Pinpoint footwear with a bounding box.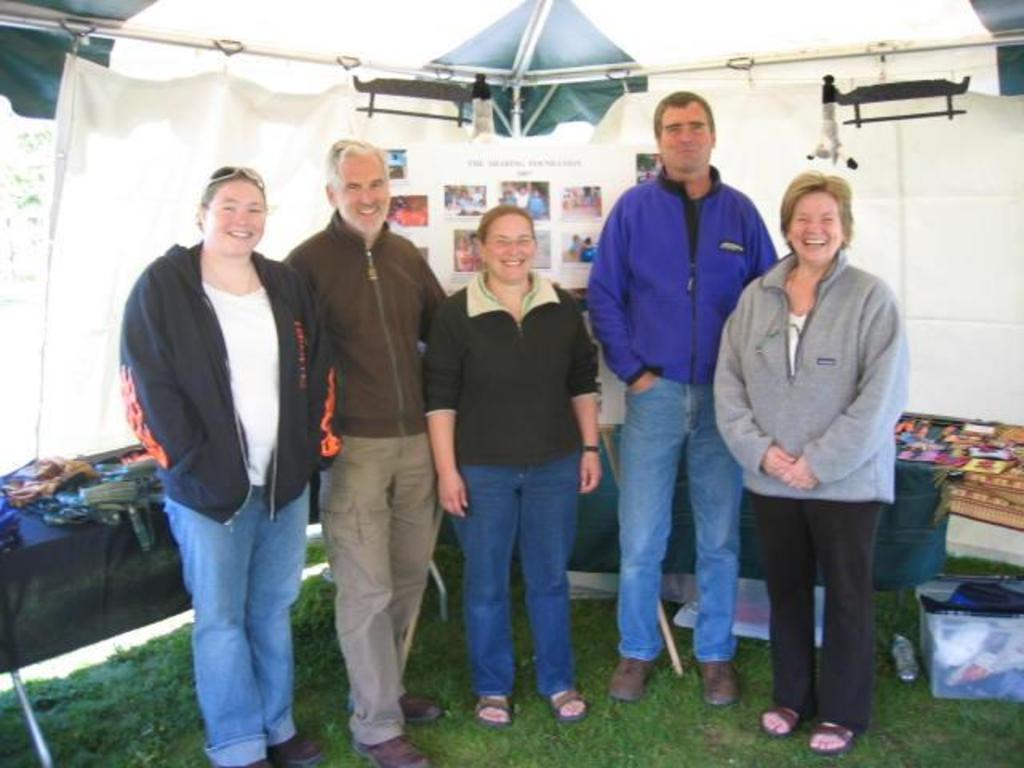
(608,656,656,707).
